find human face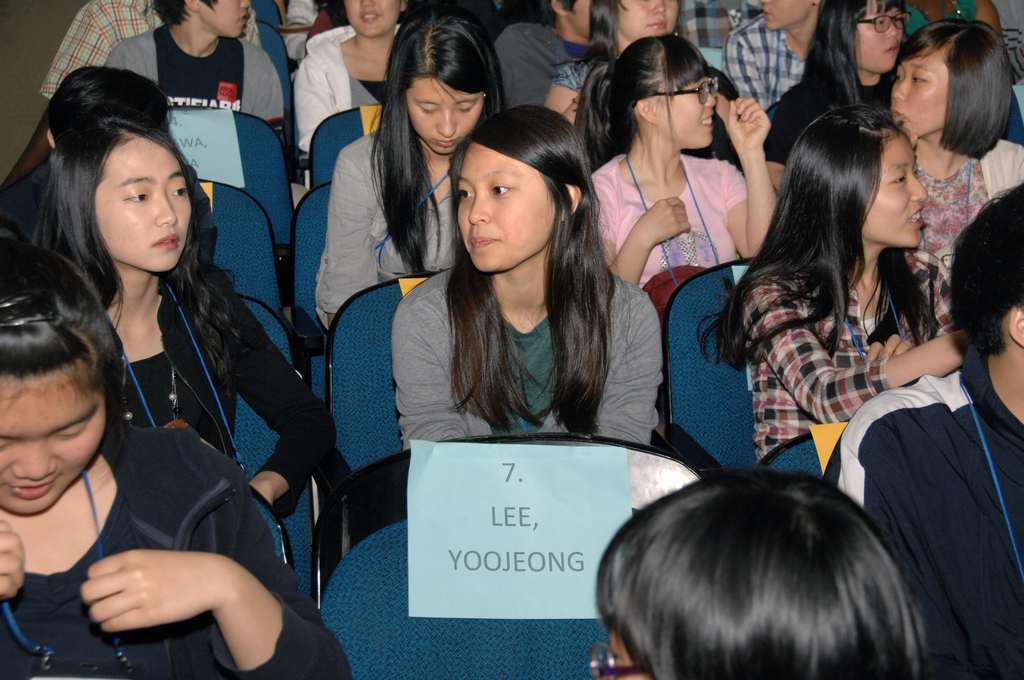
pyautogui.locateOnScreen(406, 76, 484, 157)
